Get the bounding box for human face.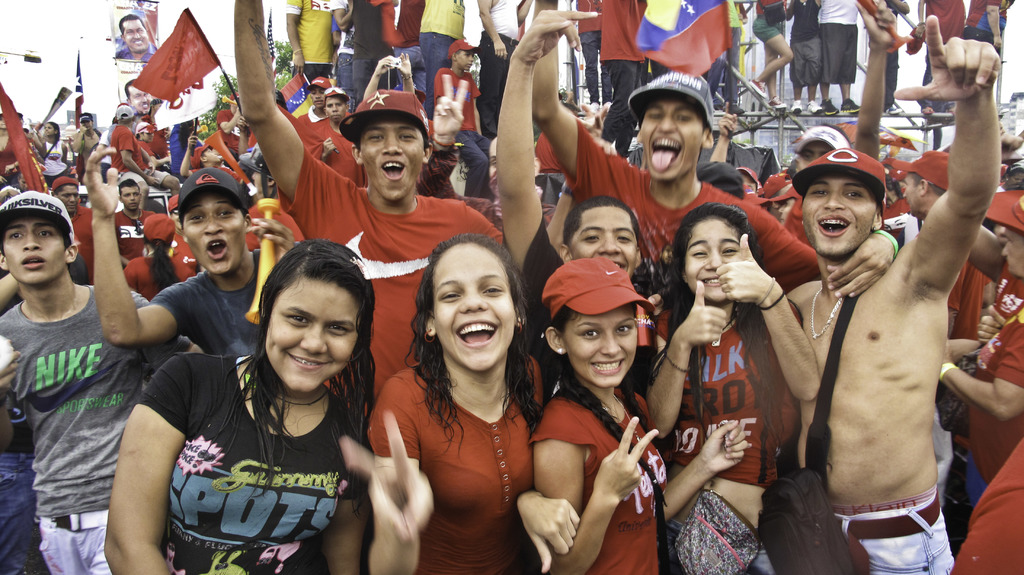
detection(170, 207, 181, 232).
